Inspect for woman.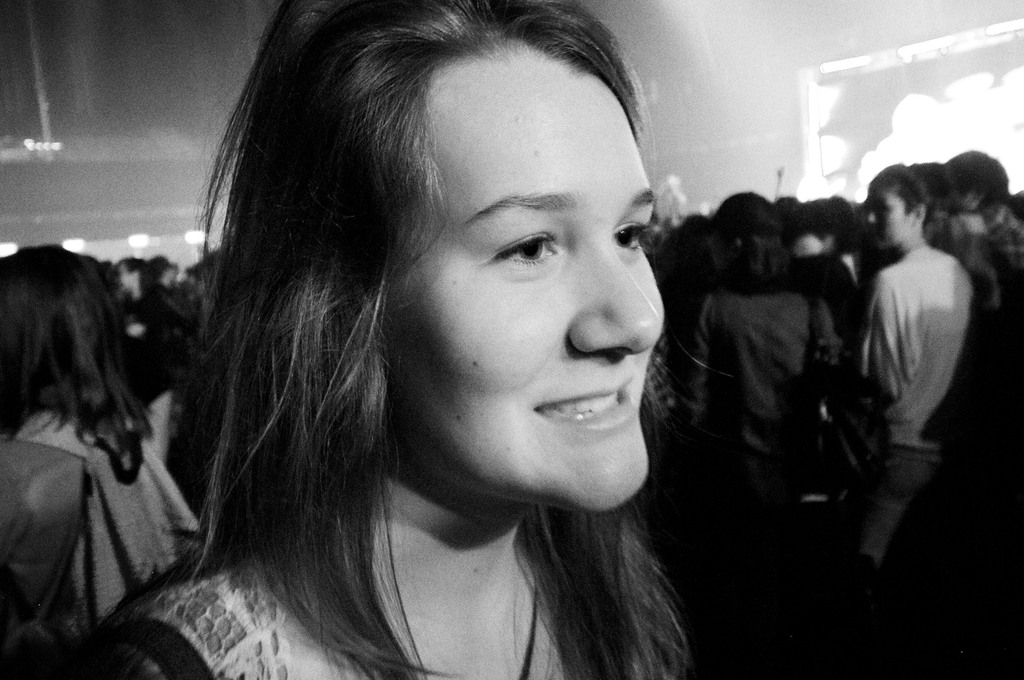
Inspection: [0, 243, 199, 679].
